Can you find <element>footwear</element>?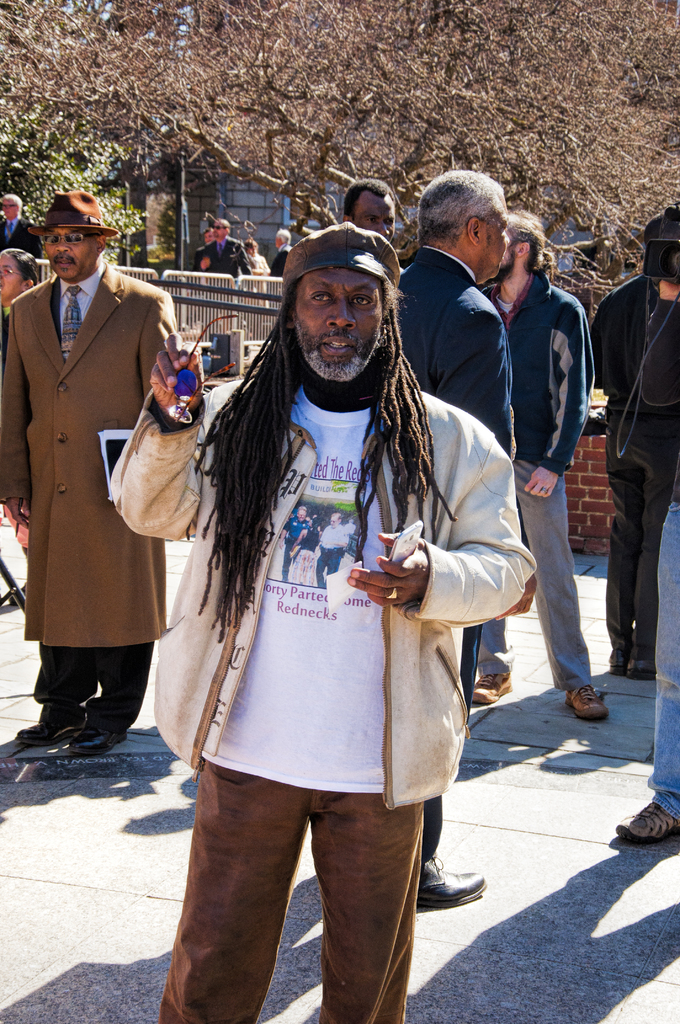
Yes, bounding box: (560, 685, 618, 721).
